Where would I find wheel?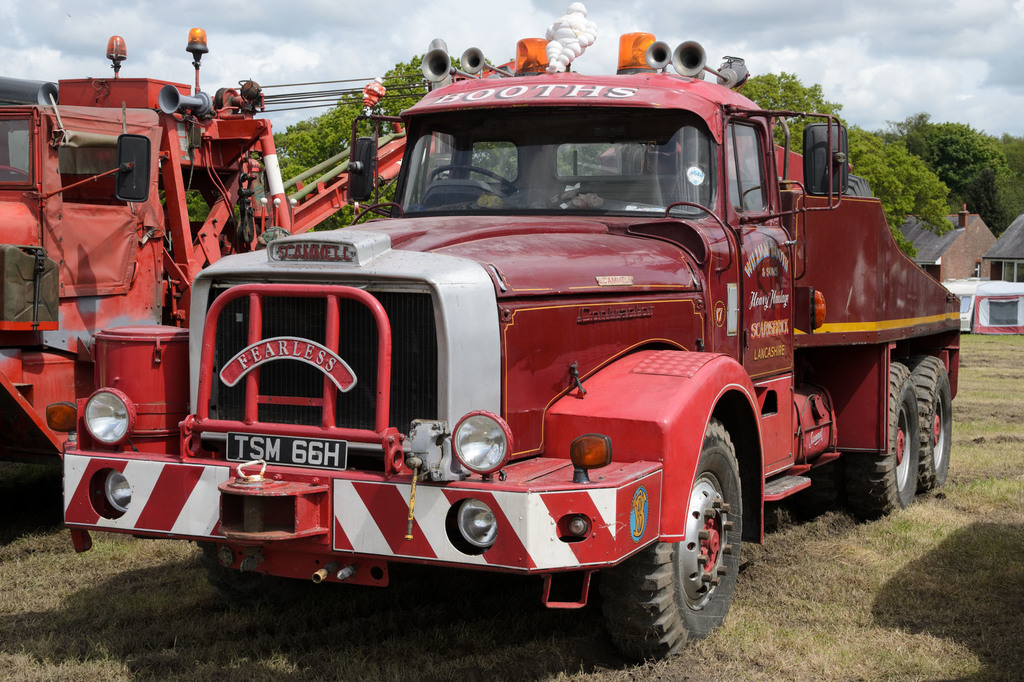
At (847, 361, 921, 519).
